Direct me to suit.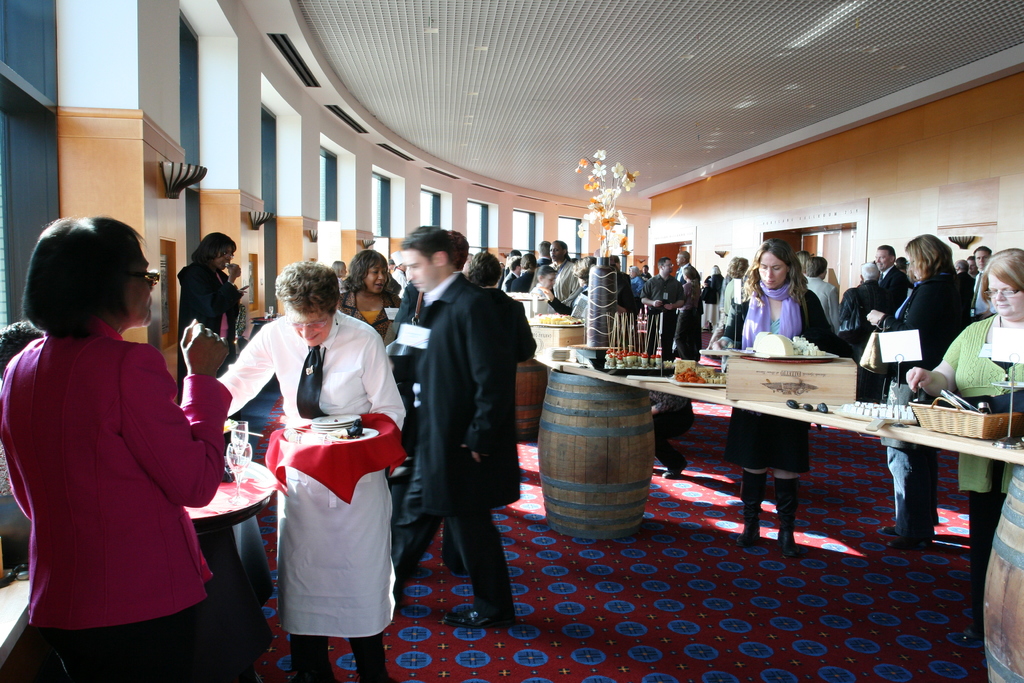
Direction: l=0, t=315, r=231, b=629.
